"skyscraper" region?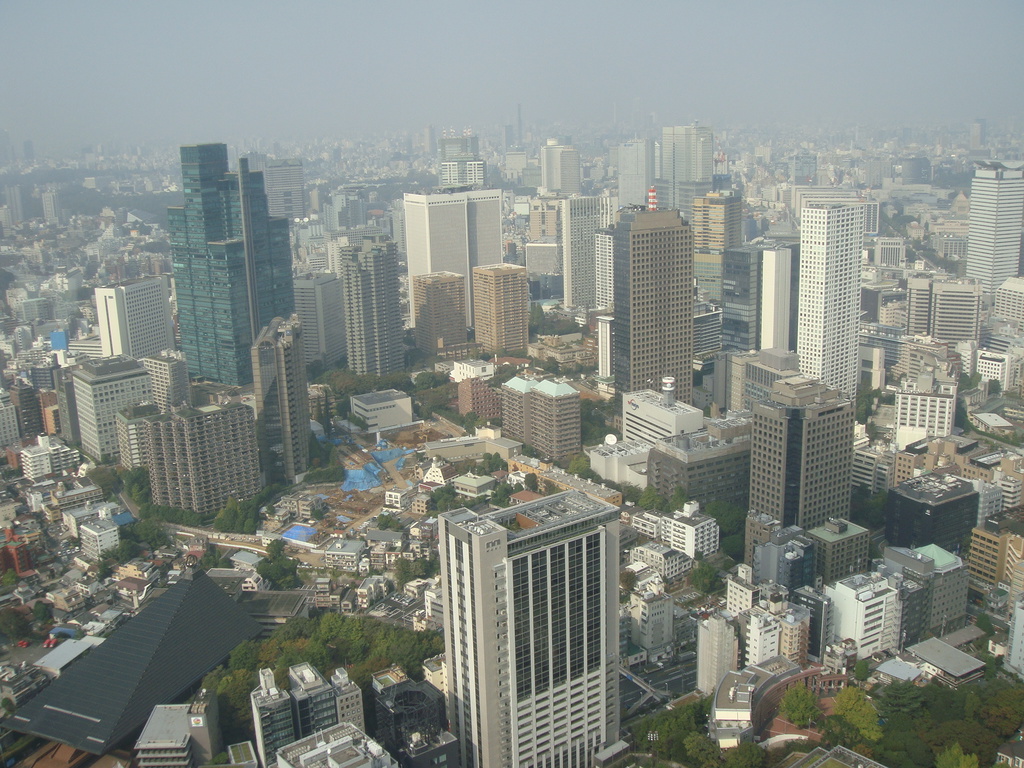
box=[442, 137, 478, 178]
